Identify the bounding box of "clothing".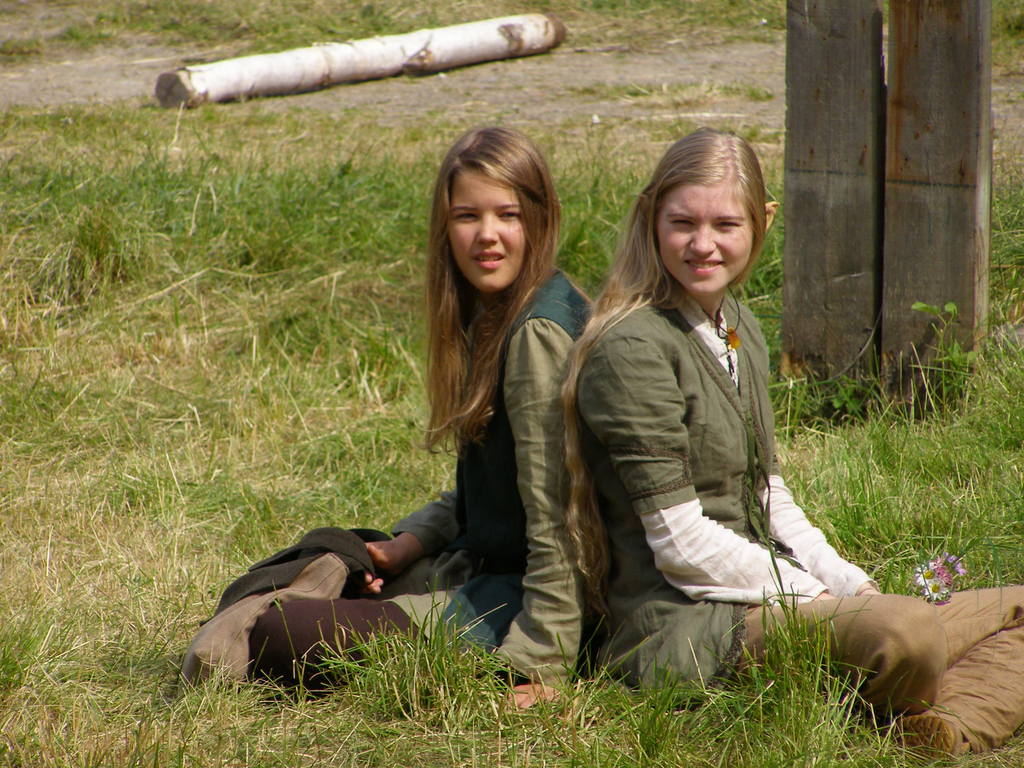
x1=642, y1=286, x2=886, y2=611.
